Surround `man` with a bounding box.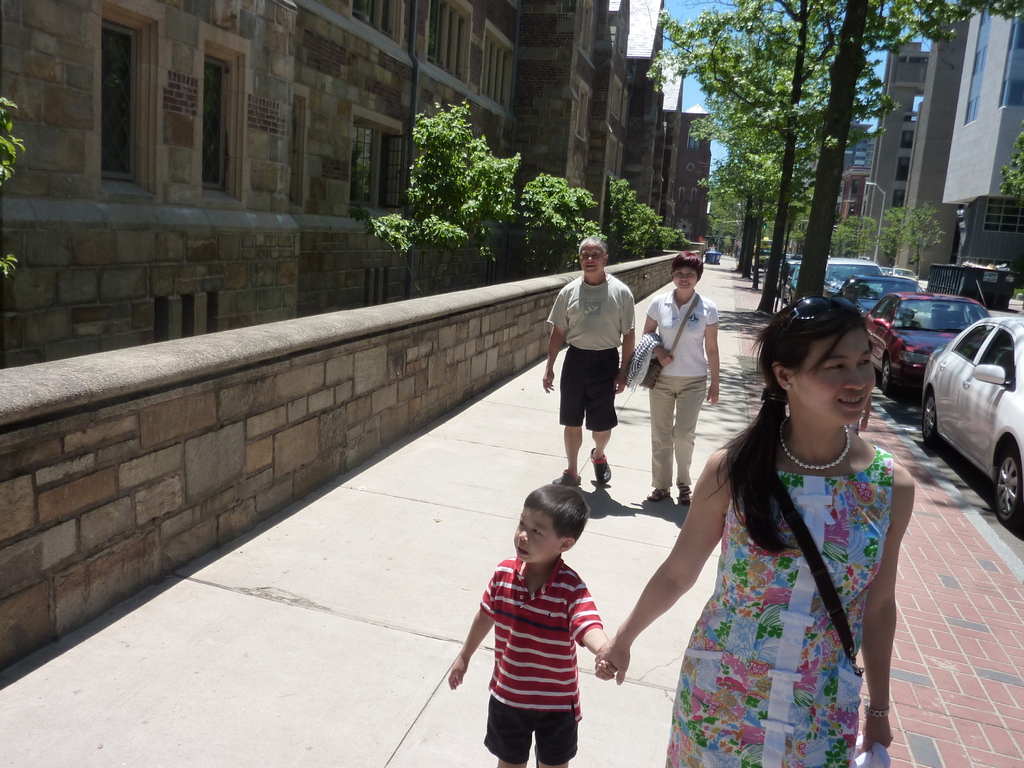
(left=546, top=246, right=642, bottom=518).
